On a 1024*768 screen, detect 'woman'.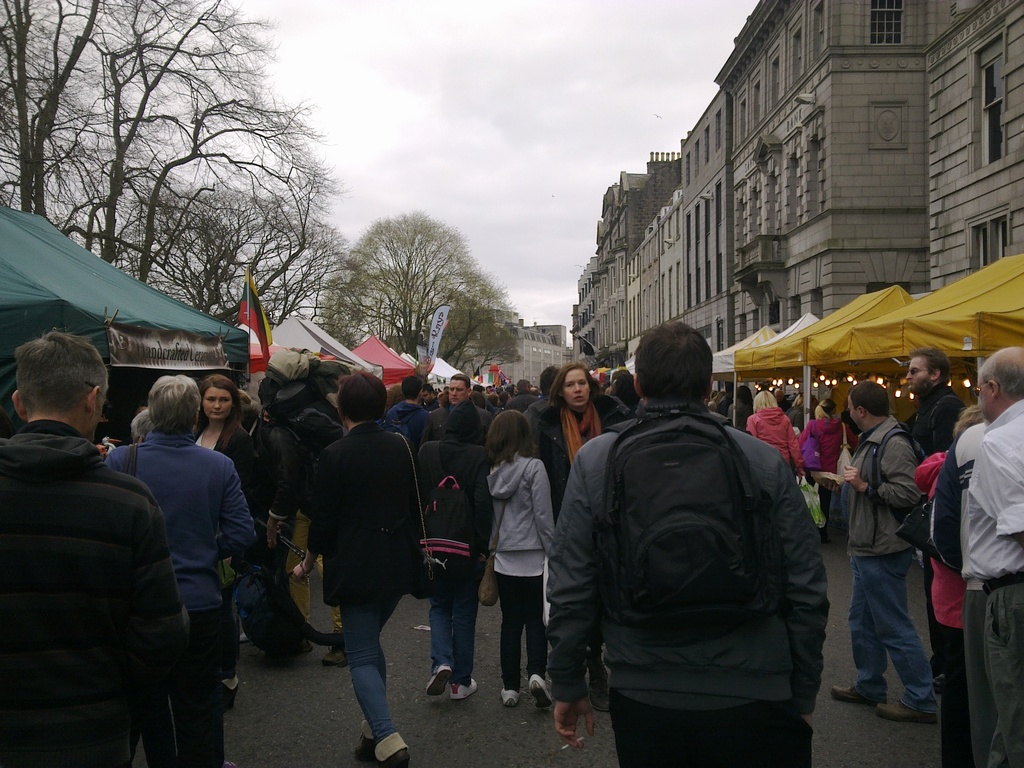
rect(530, 360, 630, 521).
